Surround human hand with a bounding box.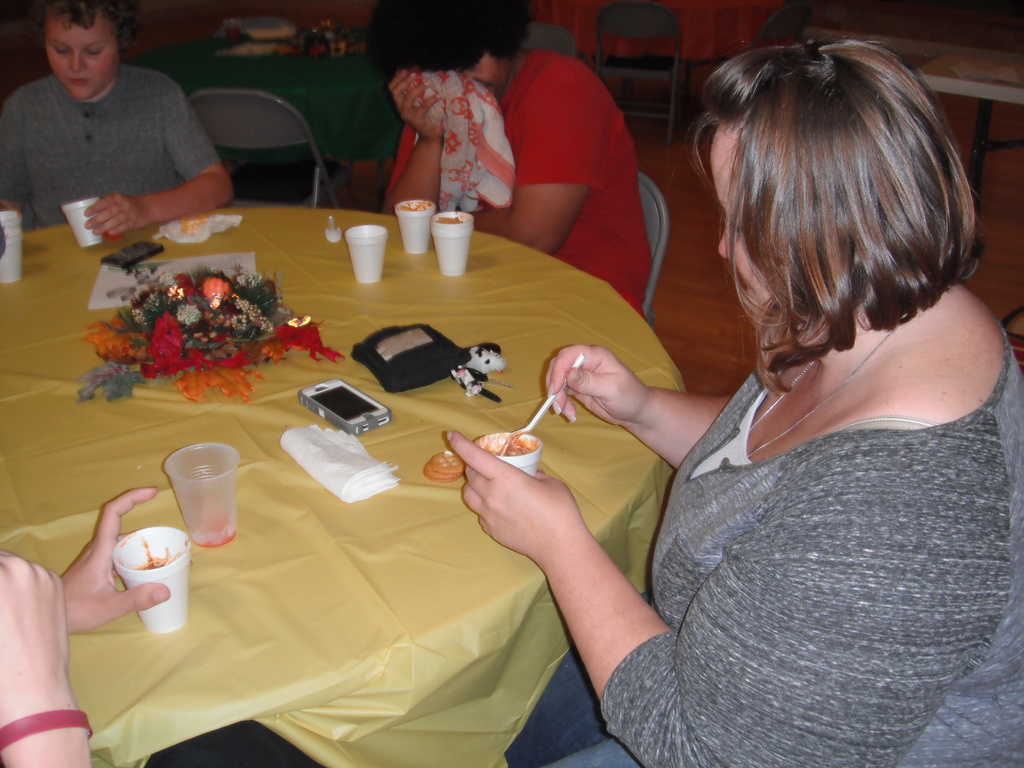
<bbox>388, 67, 445, 141</bbox>.
